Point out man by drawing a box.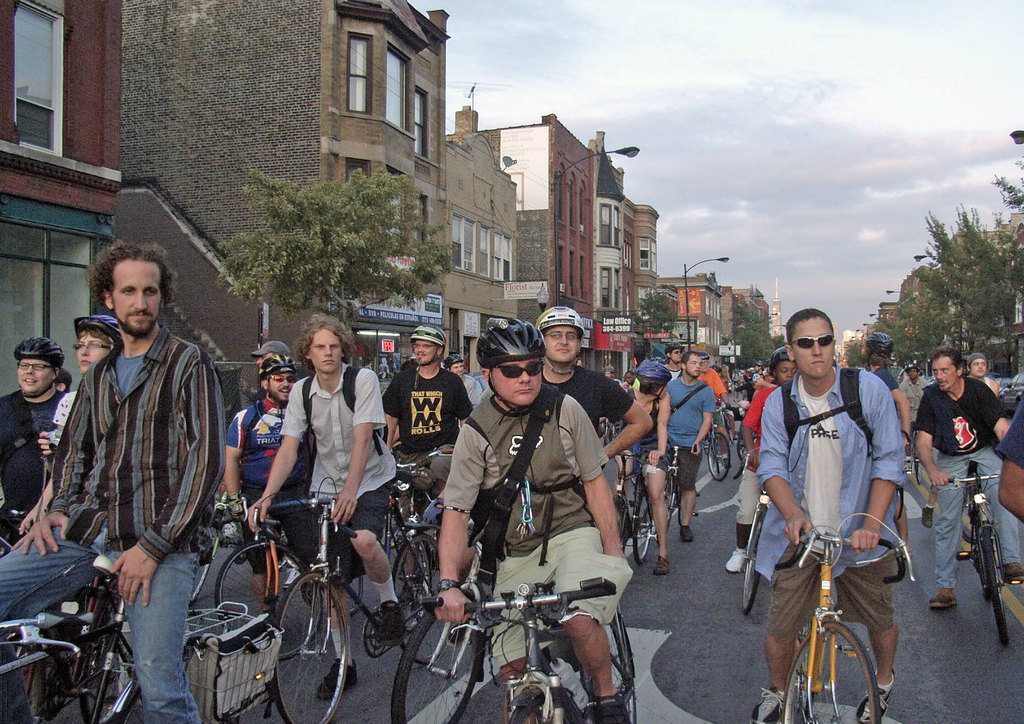
(0, 337, 69, 543).
